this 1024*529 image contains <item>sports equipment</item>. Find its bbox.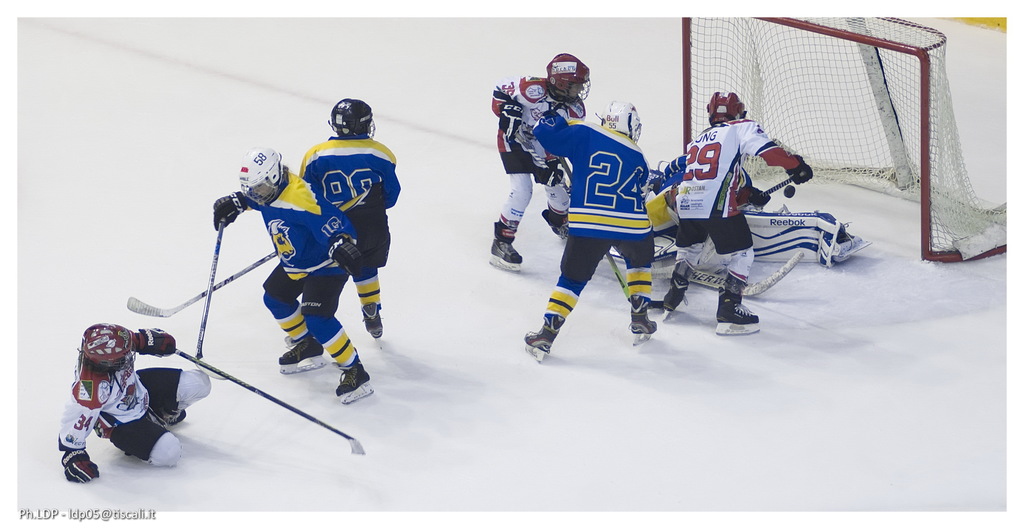
(213, 191, 247, 231).
